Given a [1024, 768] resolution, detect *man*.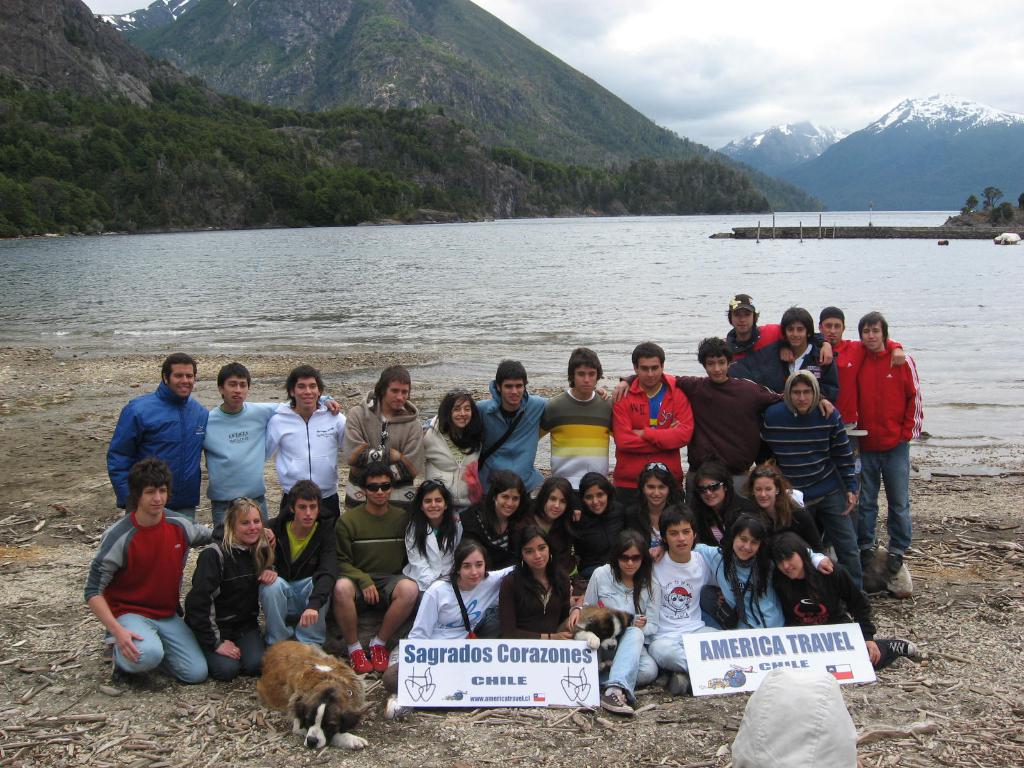
[252, 477, 345, 648].
